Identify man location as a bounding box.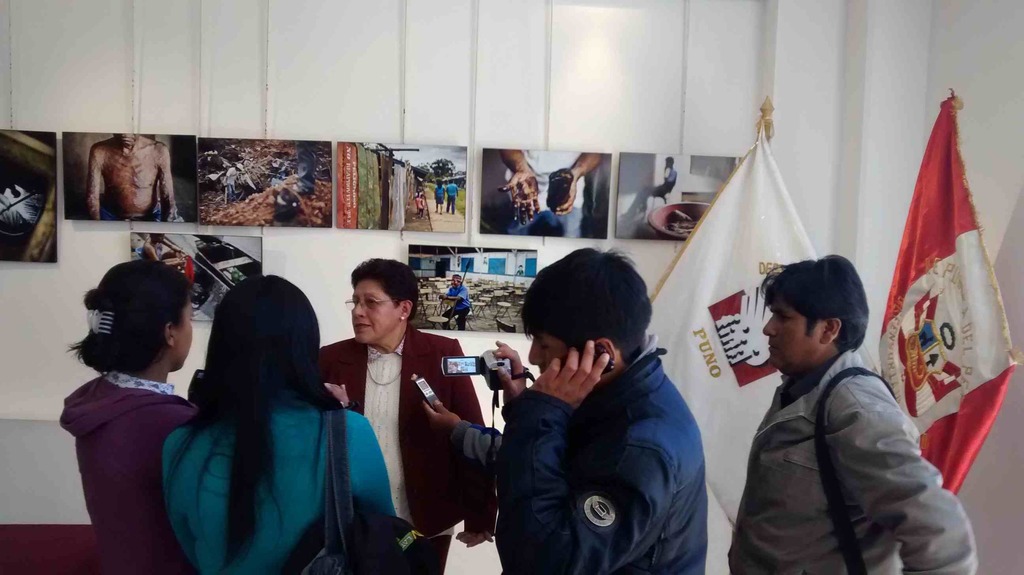
x1=724, y1=255, x2=982, y2=574.
